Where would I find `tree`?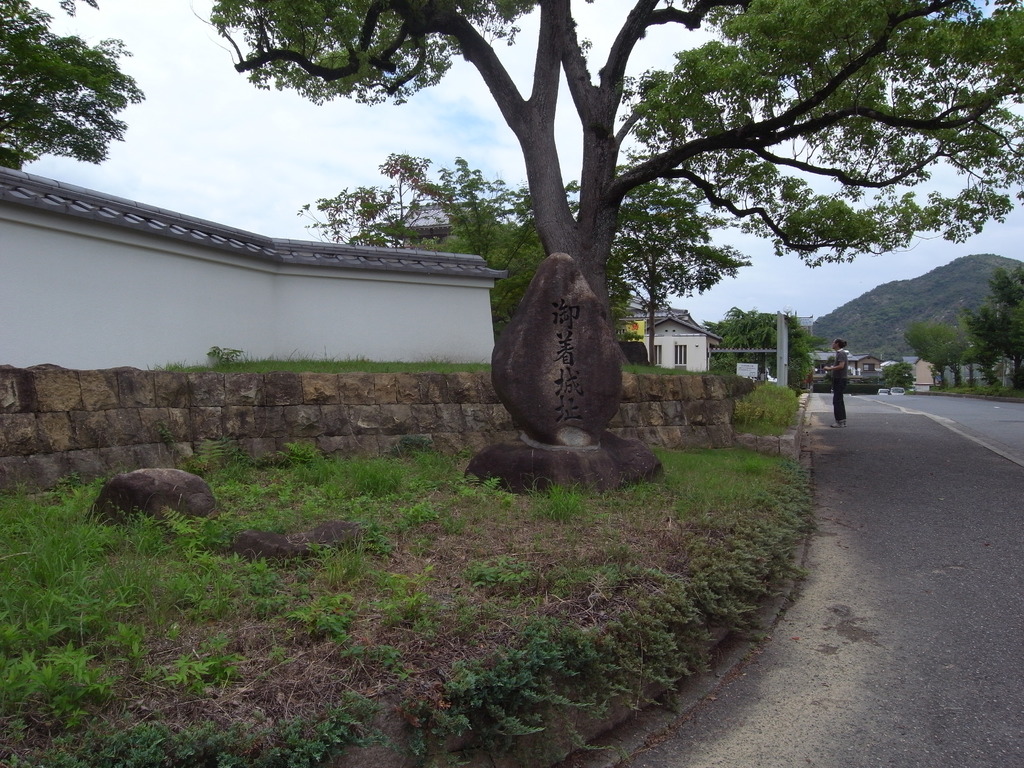
At [879,356,915,392].
